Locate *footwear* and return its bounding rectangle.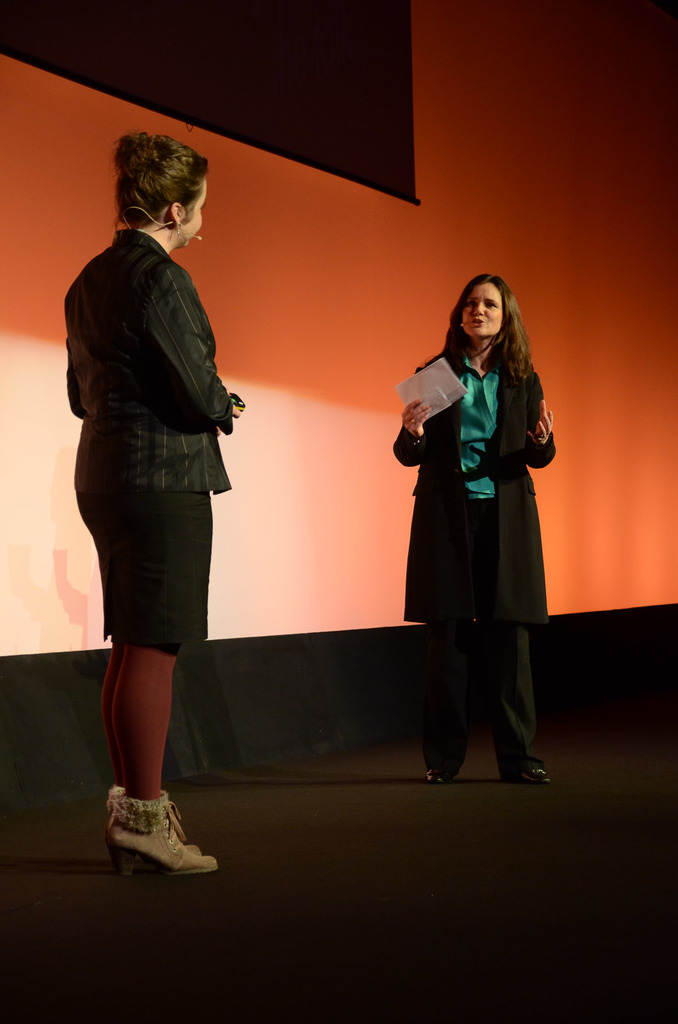
<bbox>517, 764, 553, 791</bbox>.
